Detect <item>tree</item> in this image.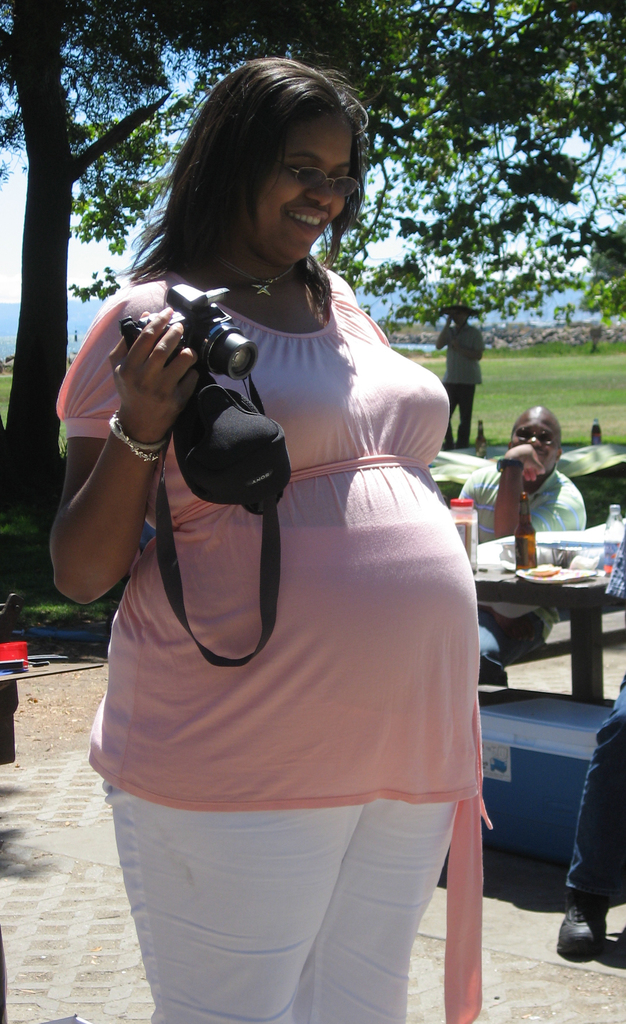
Detection: [0,0,625,525].
